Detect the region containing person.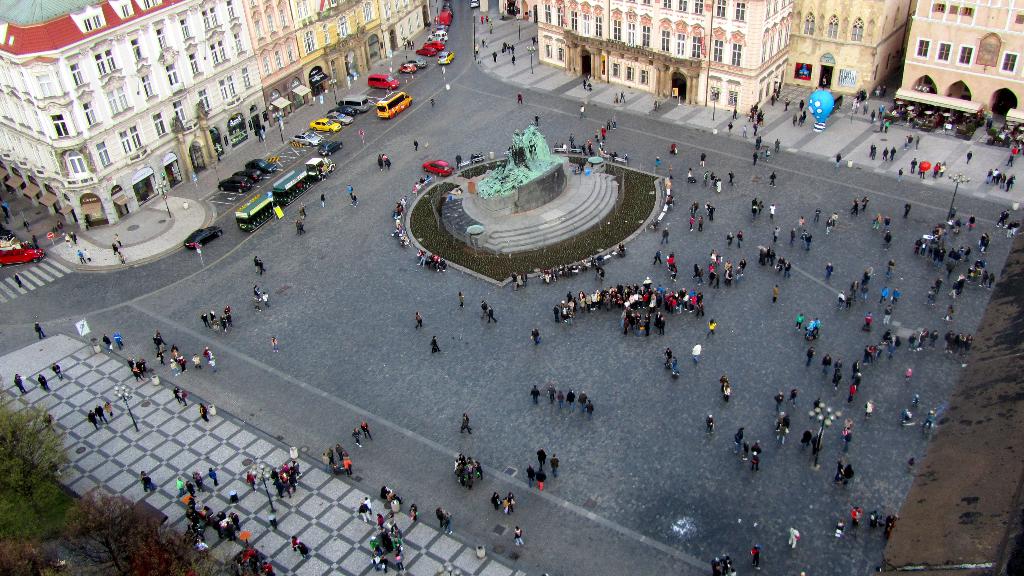
(left=490, top=305, right=491, bottom=312).
